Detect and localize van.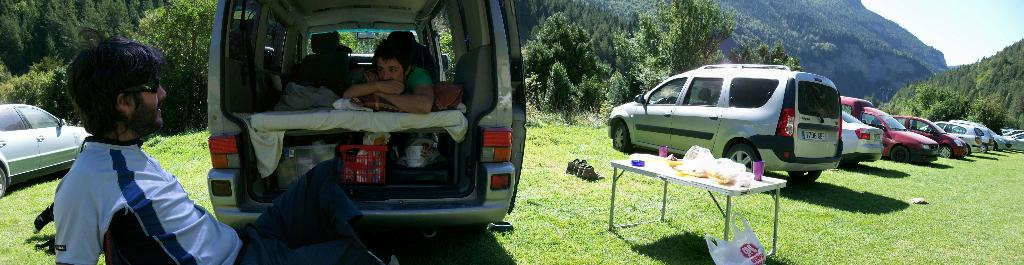
Localized at (602, 60, 845, 188).
